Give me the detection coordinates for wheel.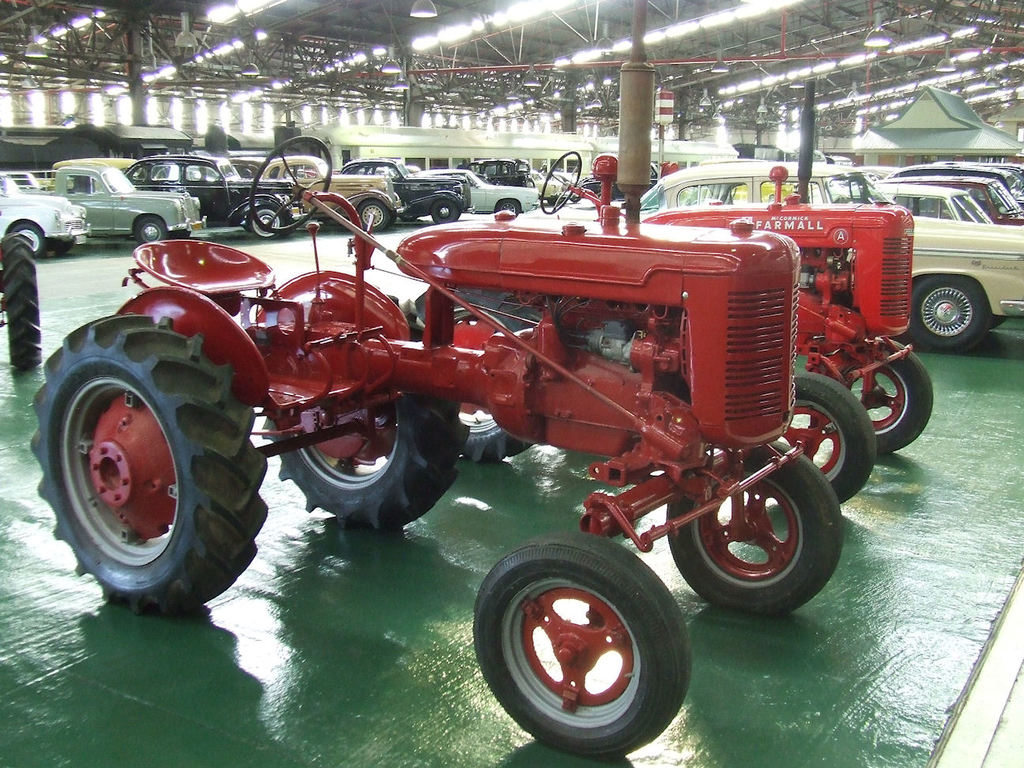
box=[413, 288, 537, 462].
